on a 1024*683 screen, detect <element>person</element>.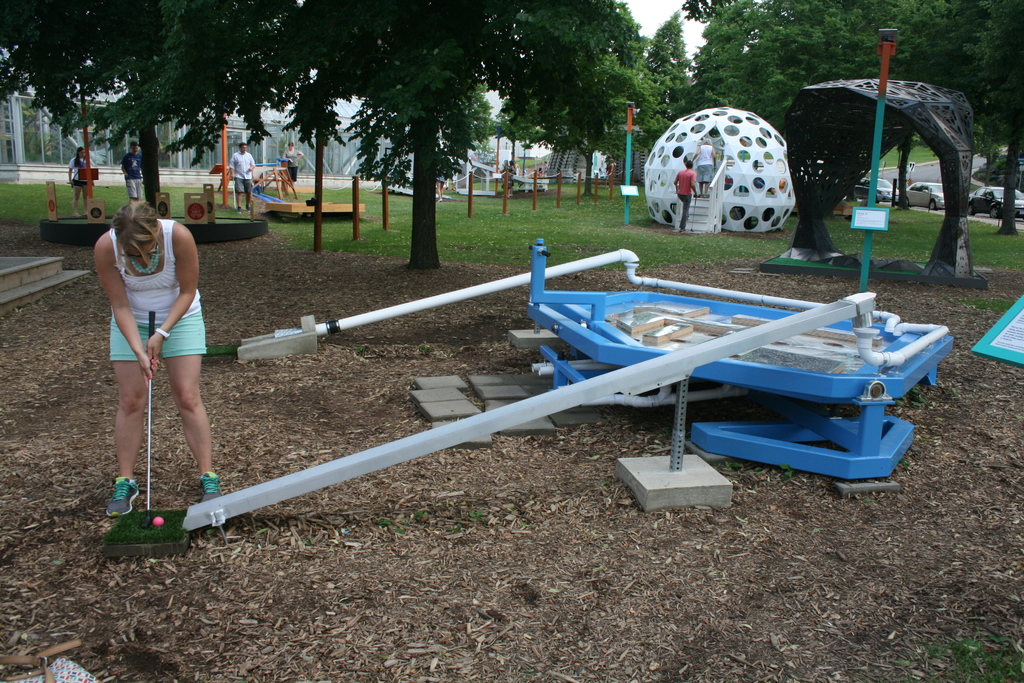
(x1=229, y1=142, x2=254, y2=215).
